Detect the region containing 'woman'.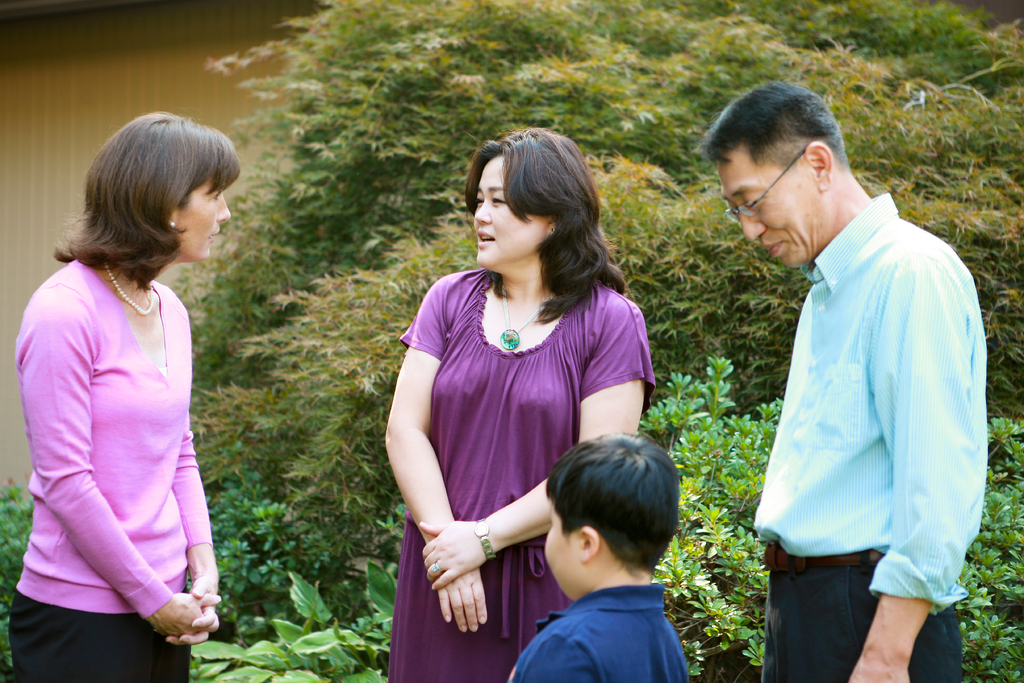
384:136:652:666.
